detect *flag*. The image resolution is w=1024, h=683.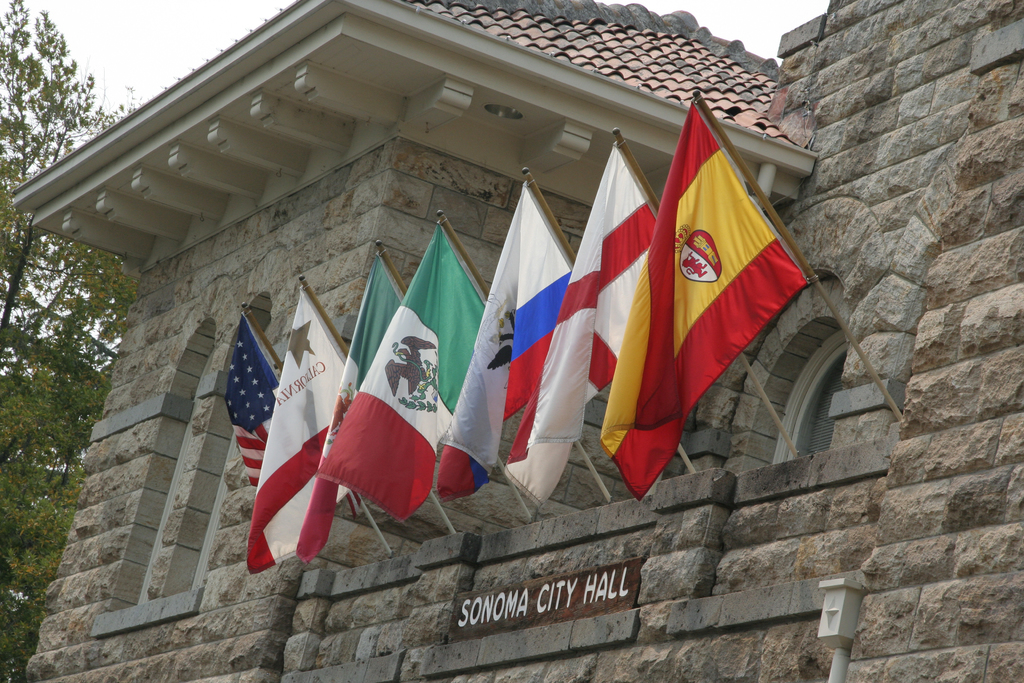
247:273:352:573.
